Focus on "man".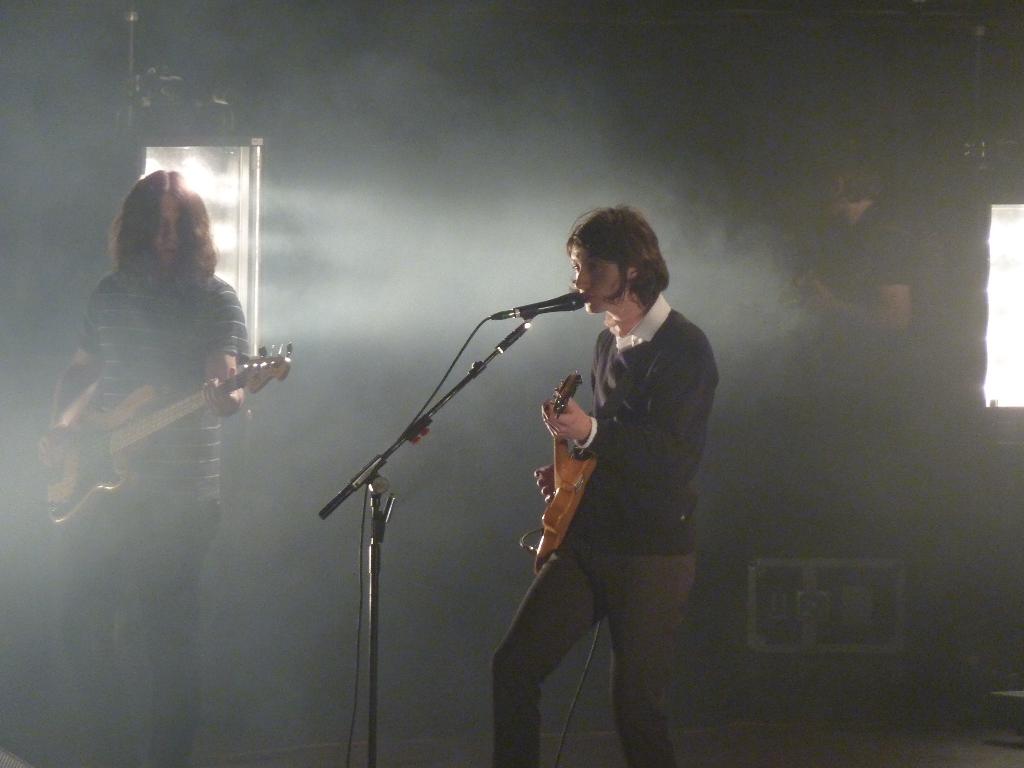
Focused at 52 168 252 767.
